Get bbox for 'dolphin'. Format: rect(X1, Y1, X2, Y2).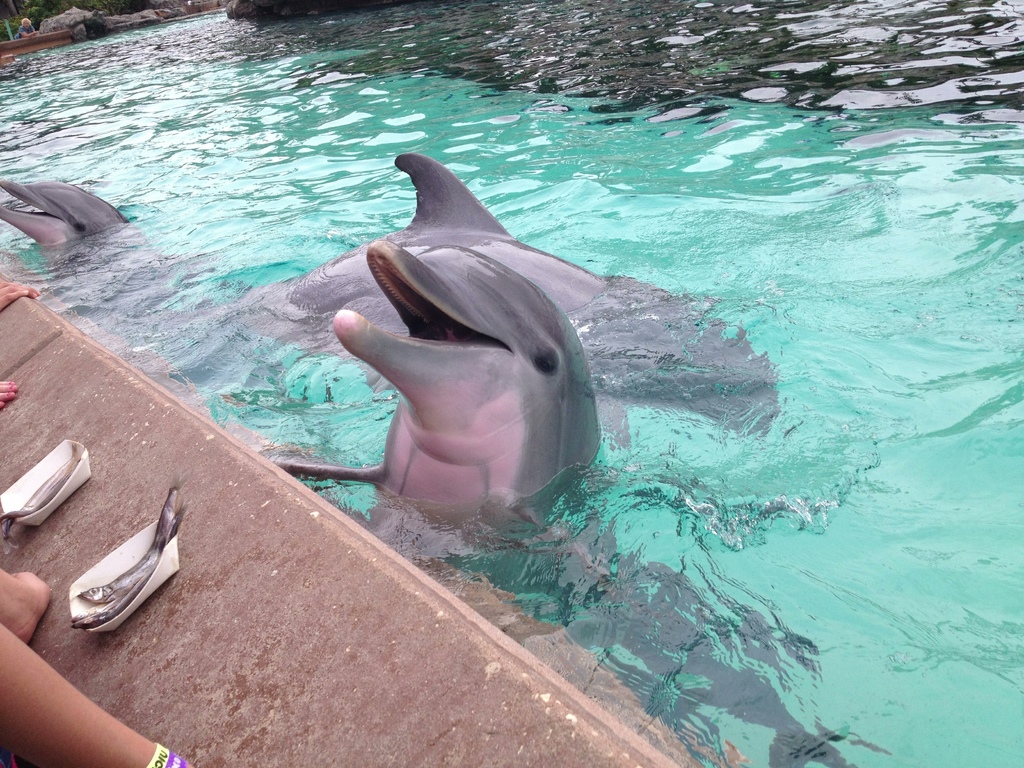
rect(263, 237, 604, 584).
